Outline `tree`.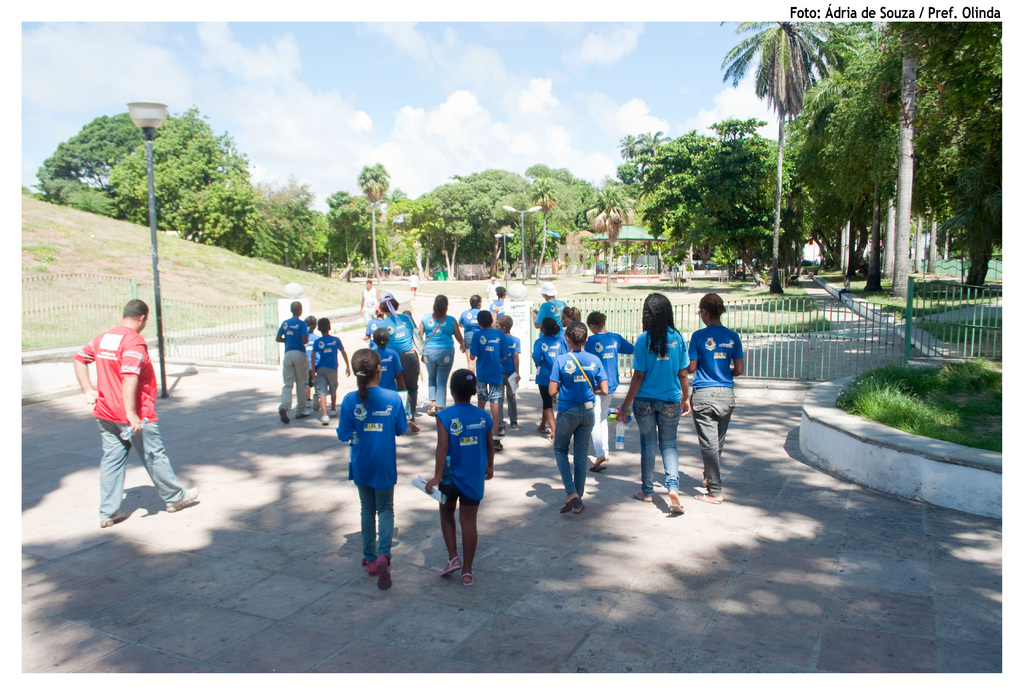
Outline: bbox=[24, 110, 166, 208].
